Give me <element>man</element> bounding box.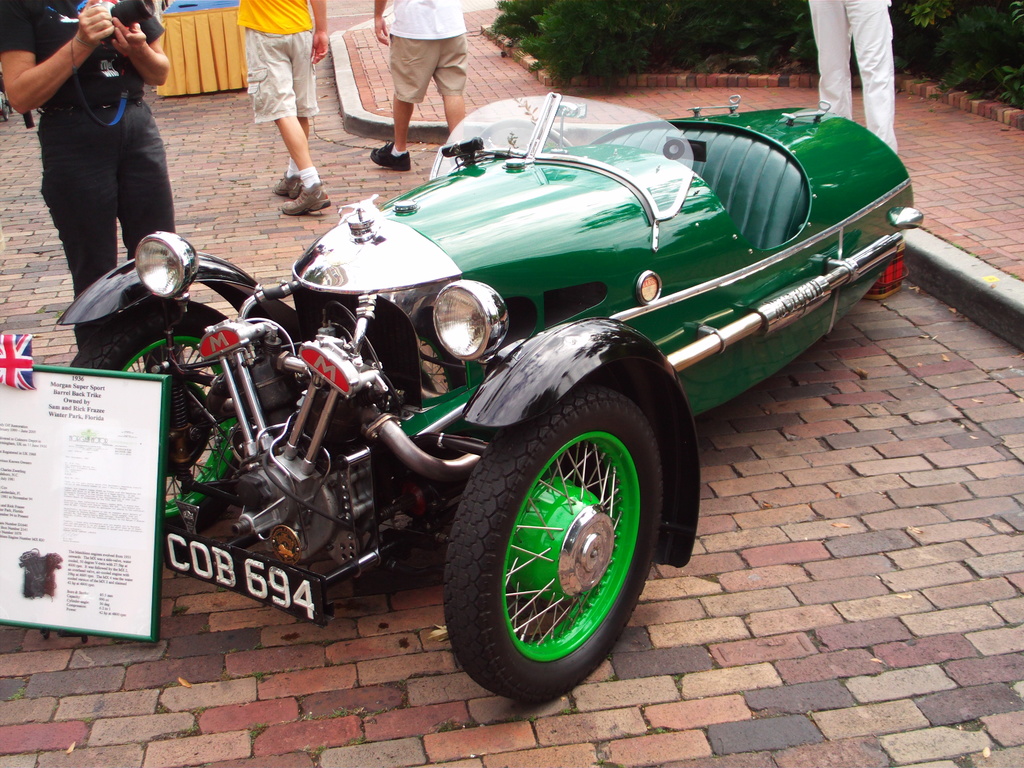
locate(0, 0, 173, 377).
